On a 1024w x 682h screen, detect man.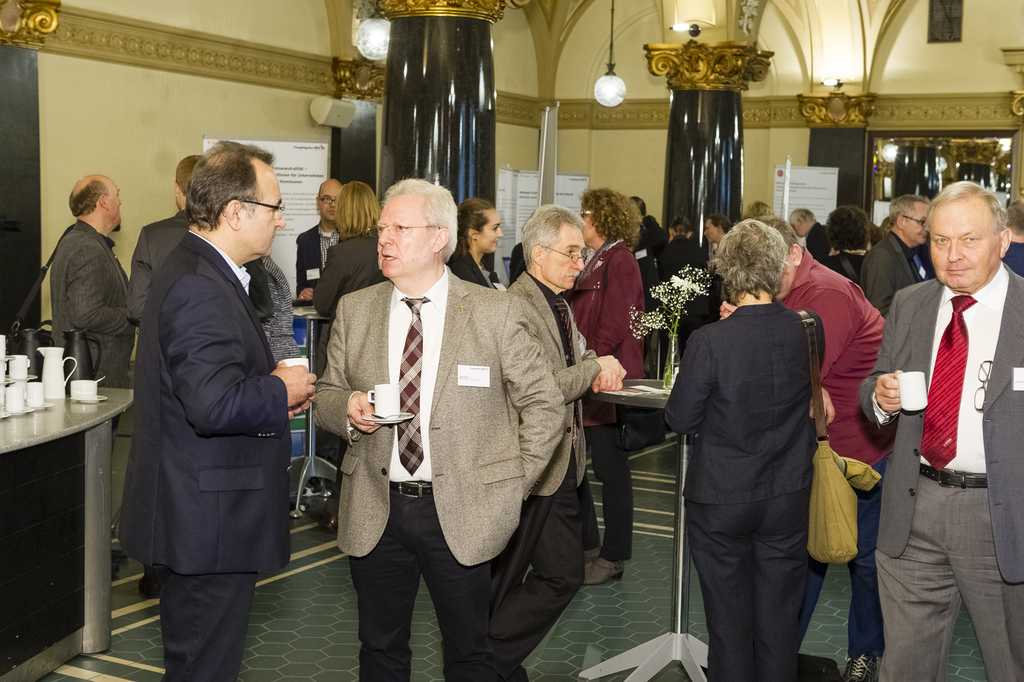
(x1=127, y1=152, x2=203, y2=595).
